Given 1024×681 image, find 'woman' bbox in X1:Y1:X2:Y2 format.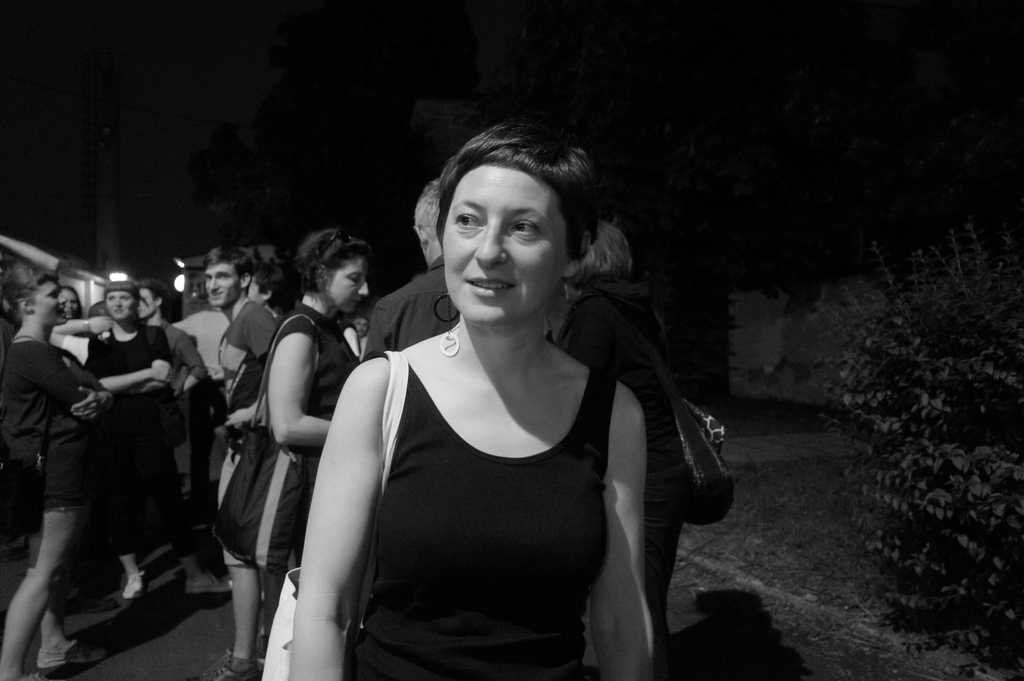
81:282:172:602.
